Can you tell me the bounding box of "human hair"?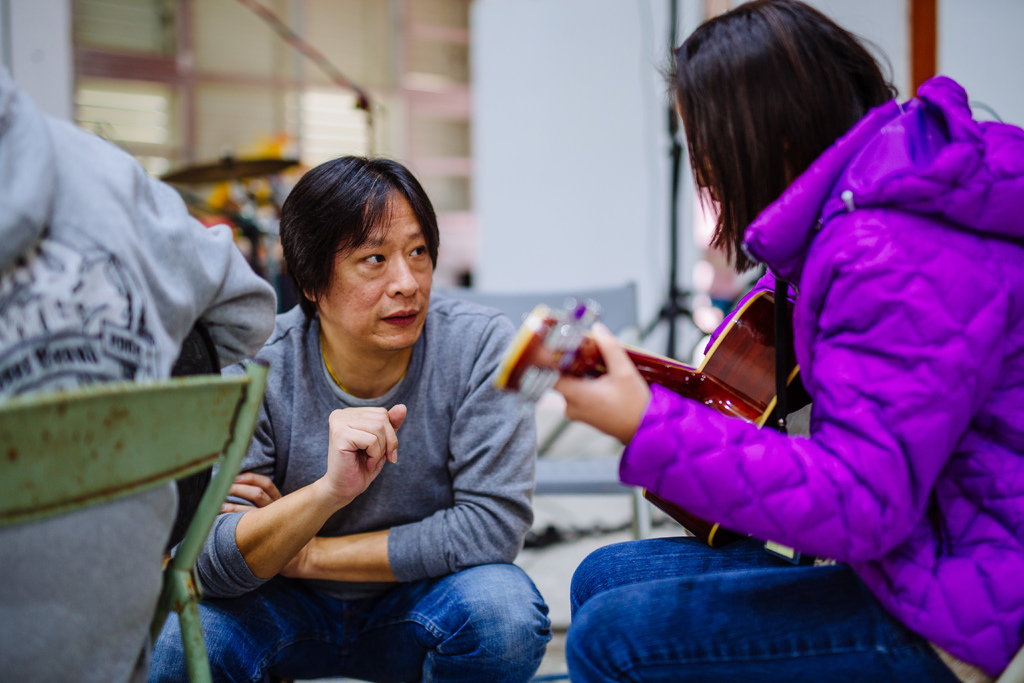
271, 151, 436, 337.
